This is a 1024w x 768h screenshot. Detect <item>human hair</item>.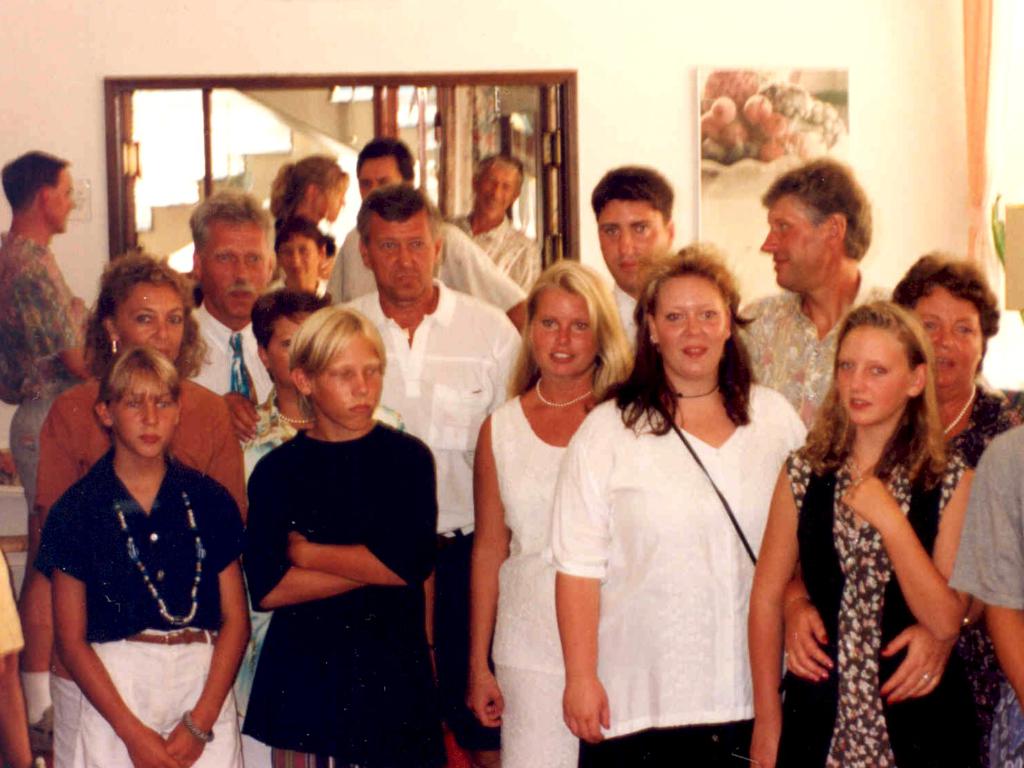
(x1=604, y1=238, x2=758, y2=444).
